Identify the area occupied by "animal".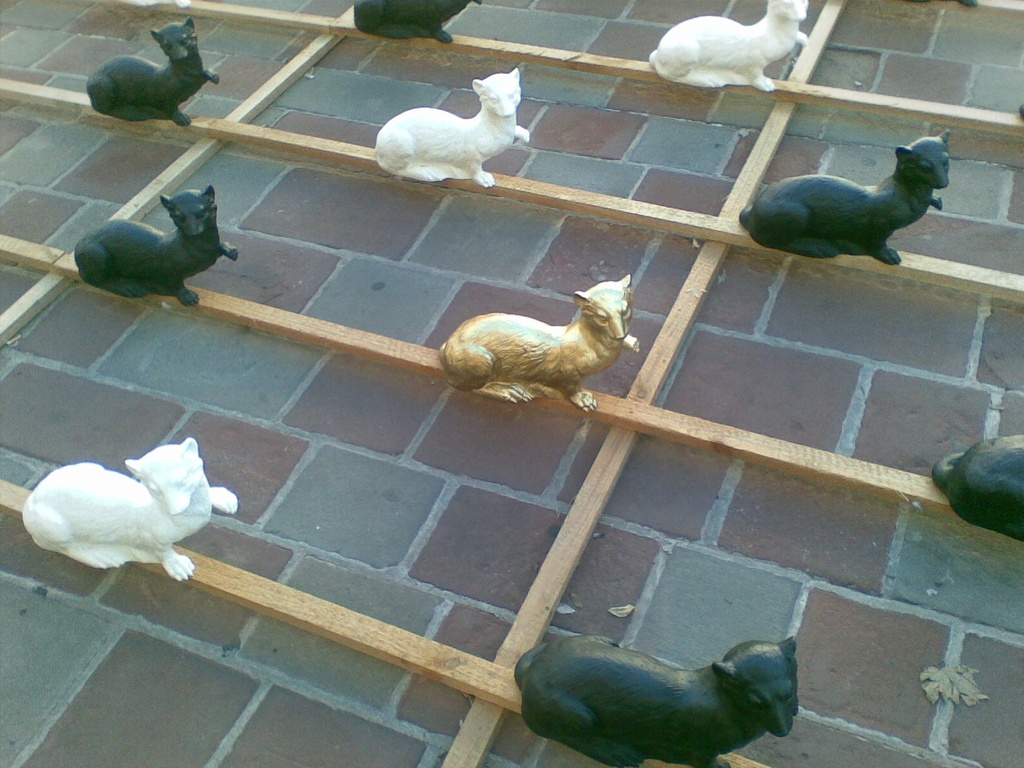
Area: 515/639/800/767.
